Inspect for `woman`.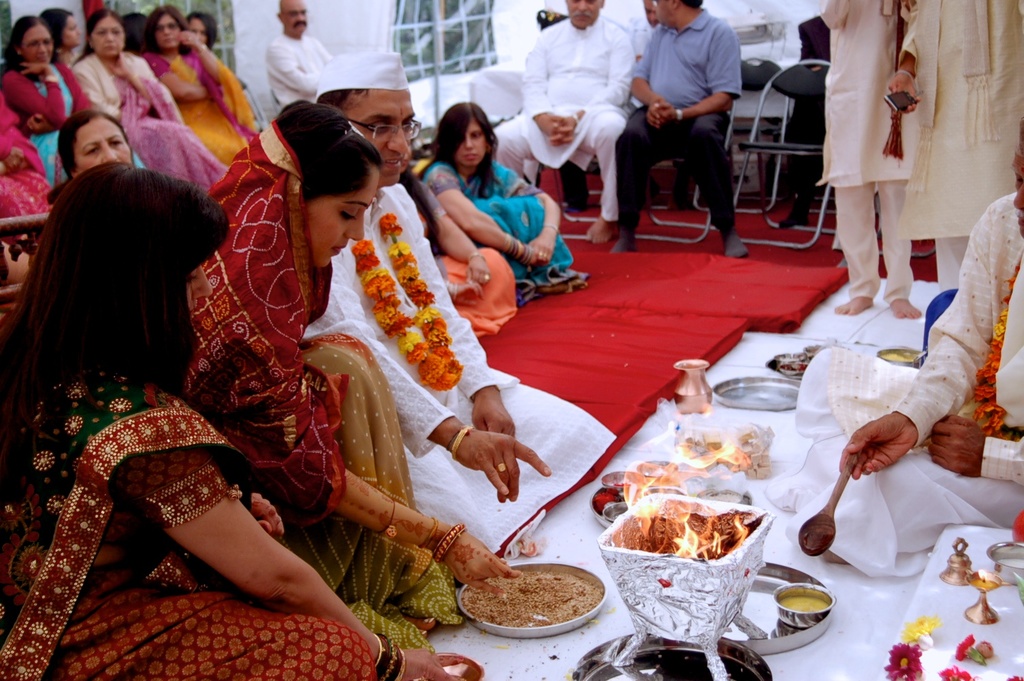
Inspection: {"x1": 61, "y1": 114, "x2": 153, "y2": 187}.
